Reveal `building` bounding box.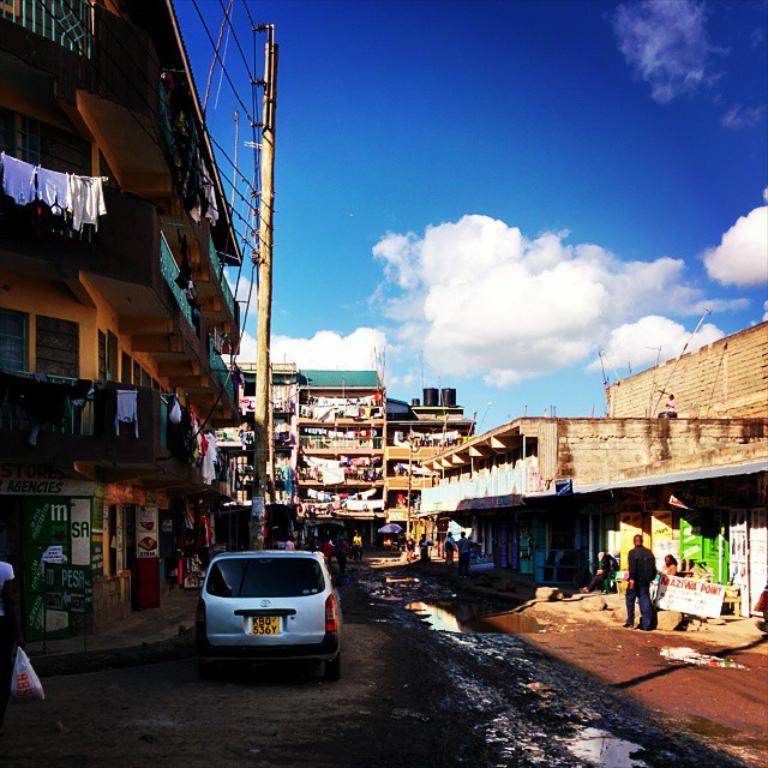
Revealed: locate(0, 0, 241, 636).
